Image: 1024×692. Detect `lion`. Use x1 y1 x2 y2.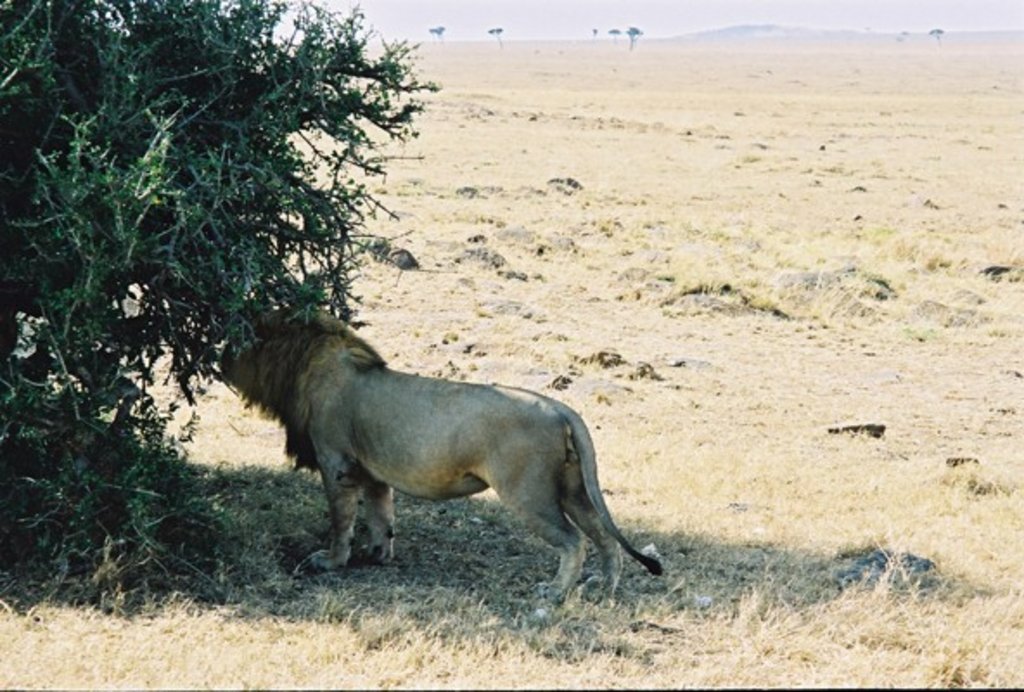
216 308 661 616.
